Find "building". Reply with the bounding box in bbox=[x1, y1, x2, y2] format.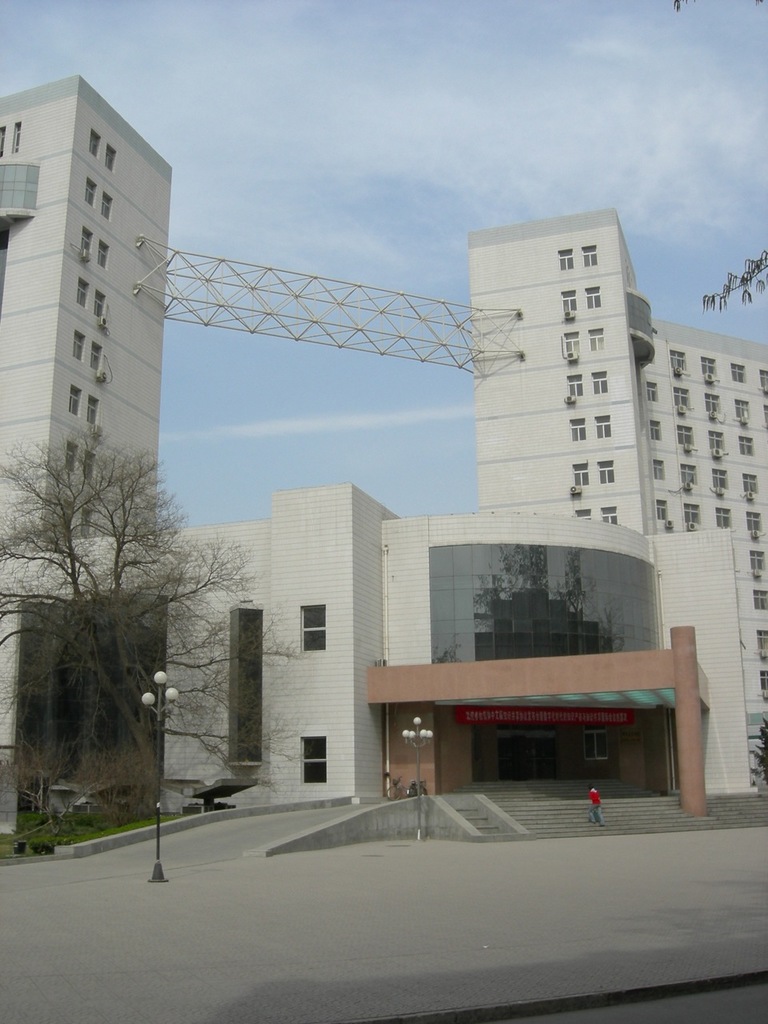
bbox=[0, 75, 767, 786].
